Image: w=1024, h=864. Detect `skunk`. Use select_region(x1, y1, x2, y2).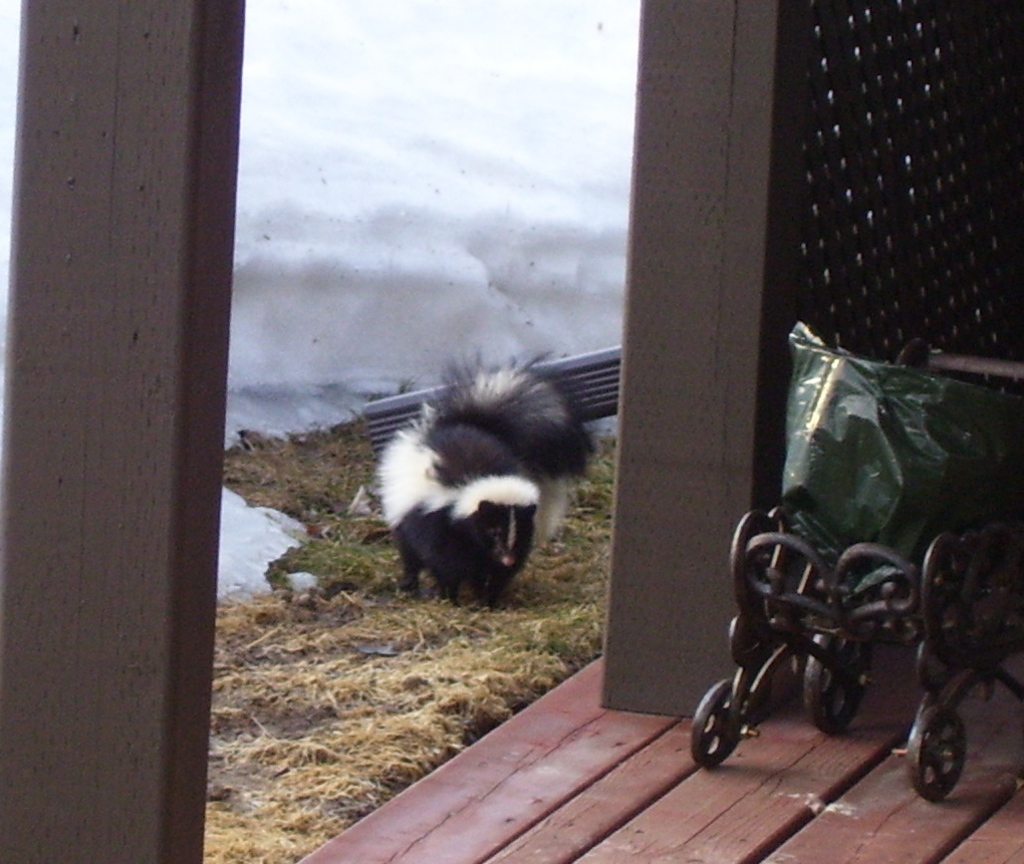
select_region(365, 345, 598, 614).
